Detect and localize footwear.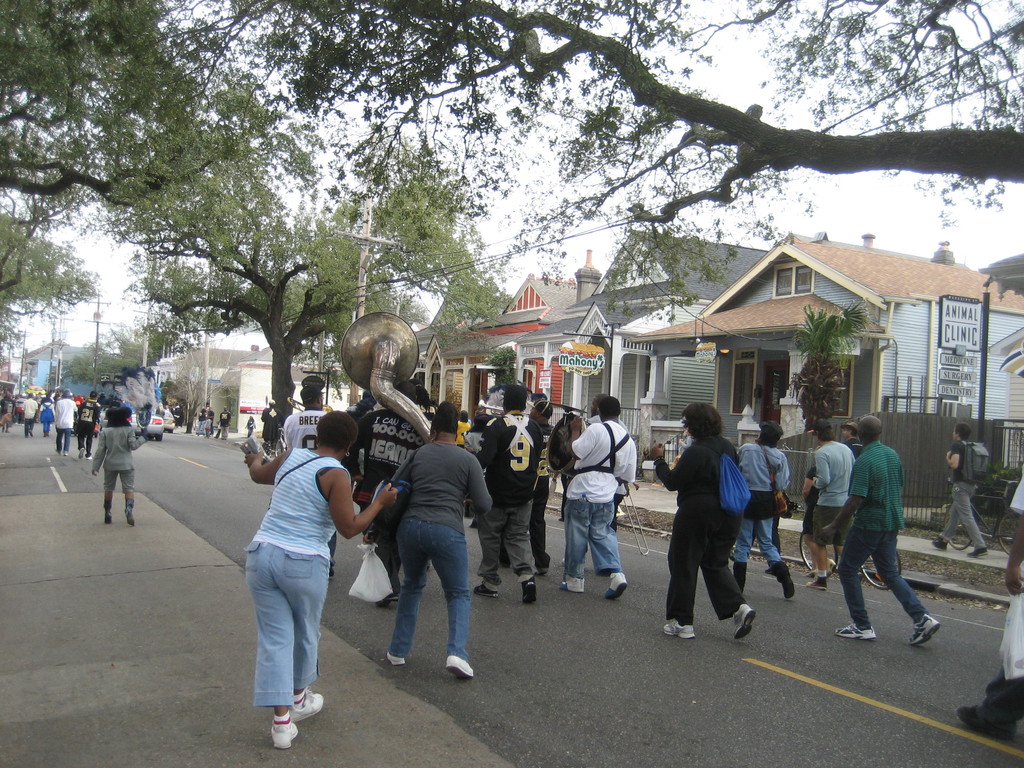
Localized at 808, 574, 841, 593.
